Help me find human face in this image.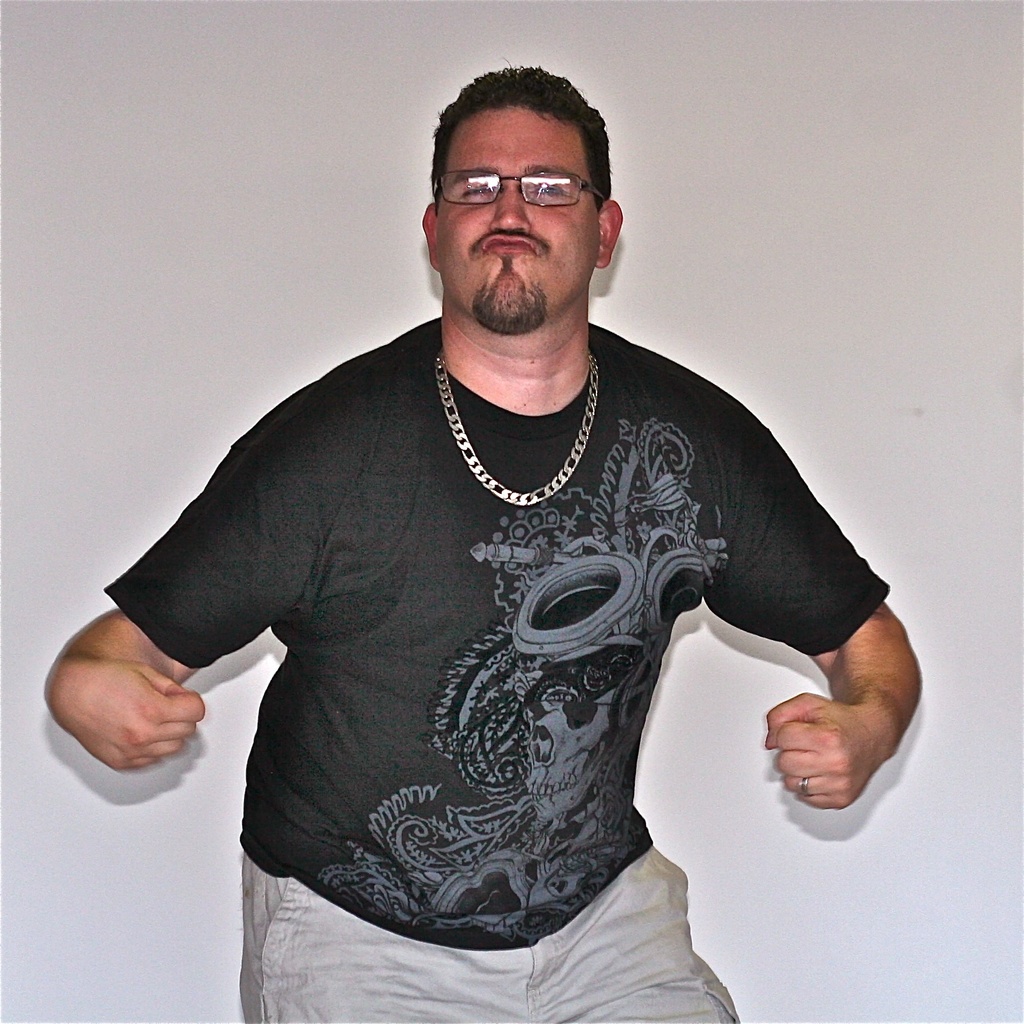
Found it: rect(420, 88, 621, 290).
